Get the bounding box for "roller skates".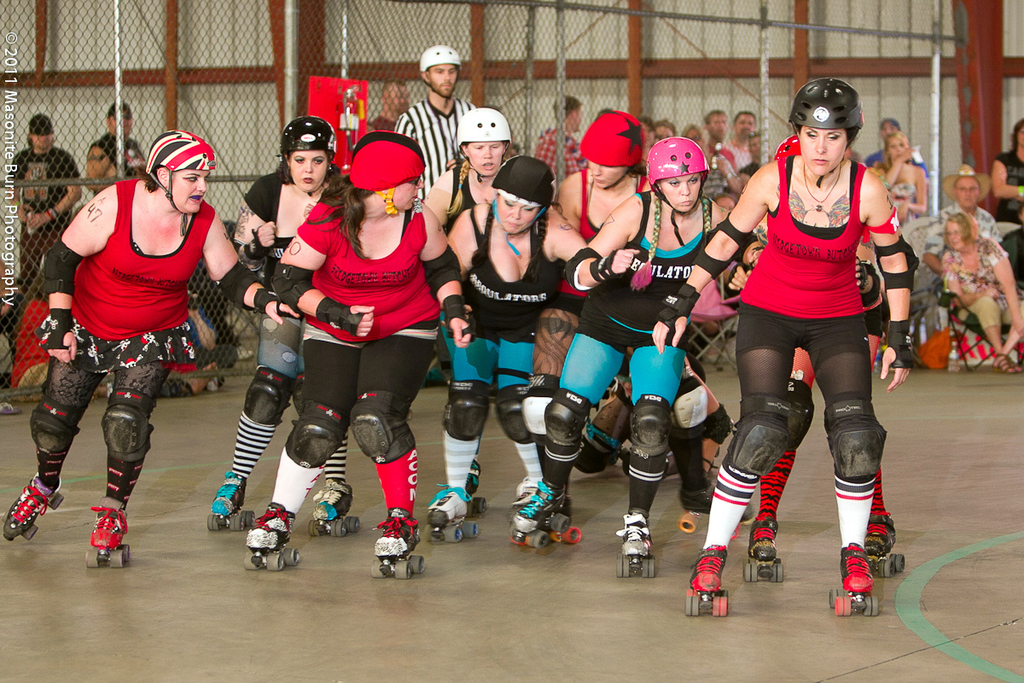
BBox(84, 493, 131, 568).
